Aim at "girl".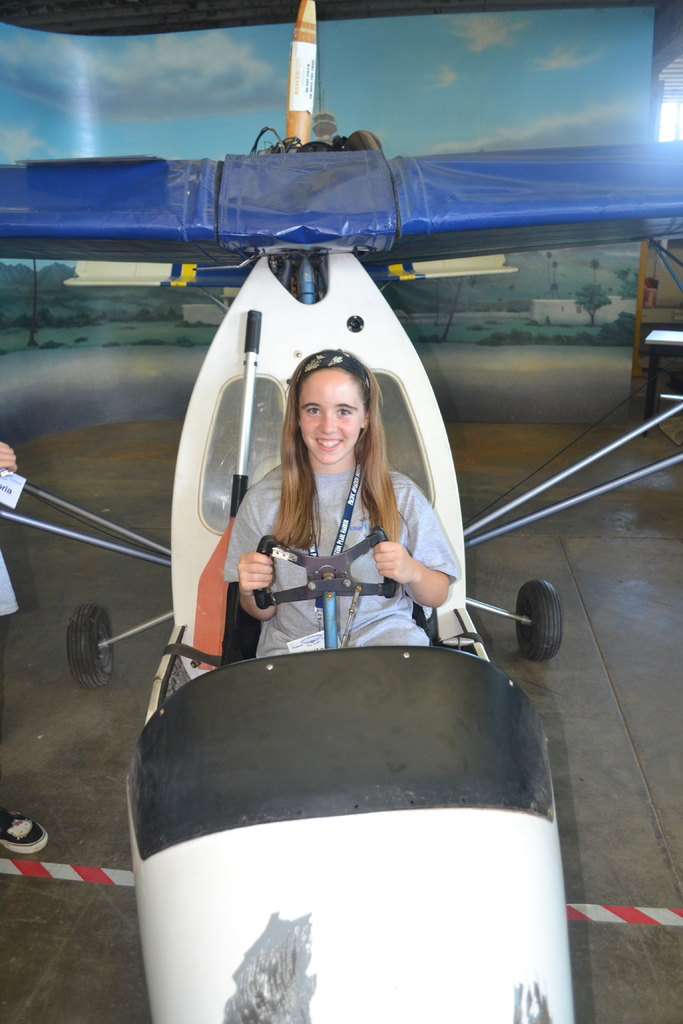
Aimed at {"x1": 226, "y1": 342, "x2": 451, "y2": 664}.
